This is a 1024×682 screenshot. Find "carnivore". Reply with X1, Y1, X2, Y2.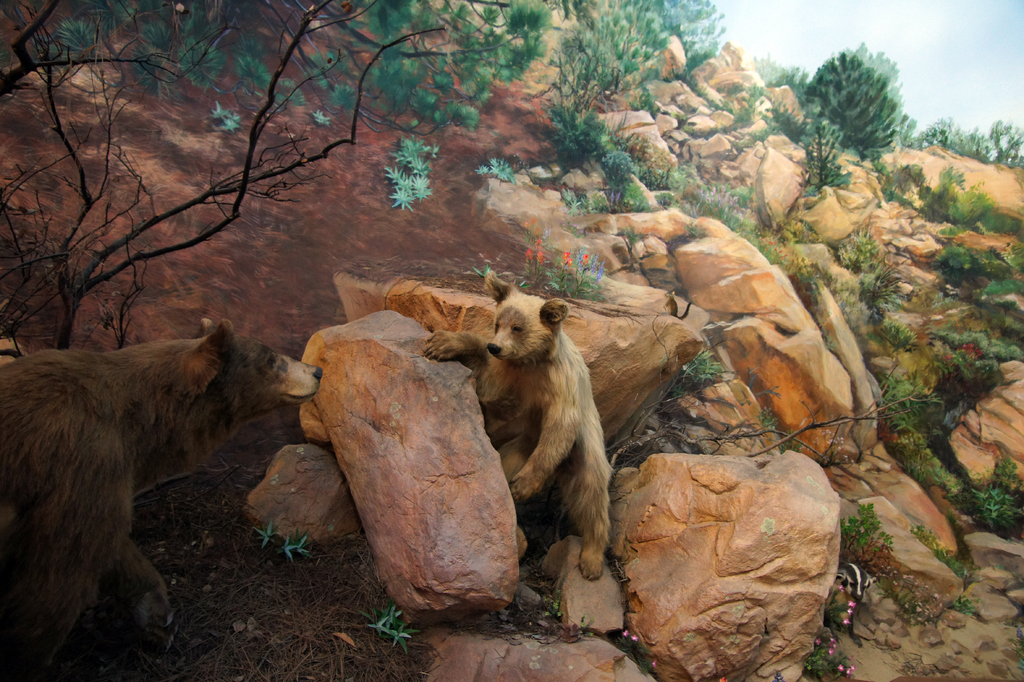
425, 261, 626, 577.
